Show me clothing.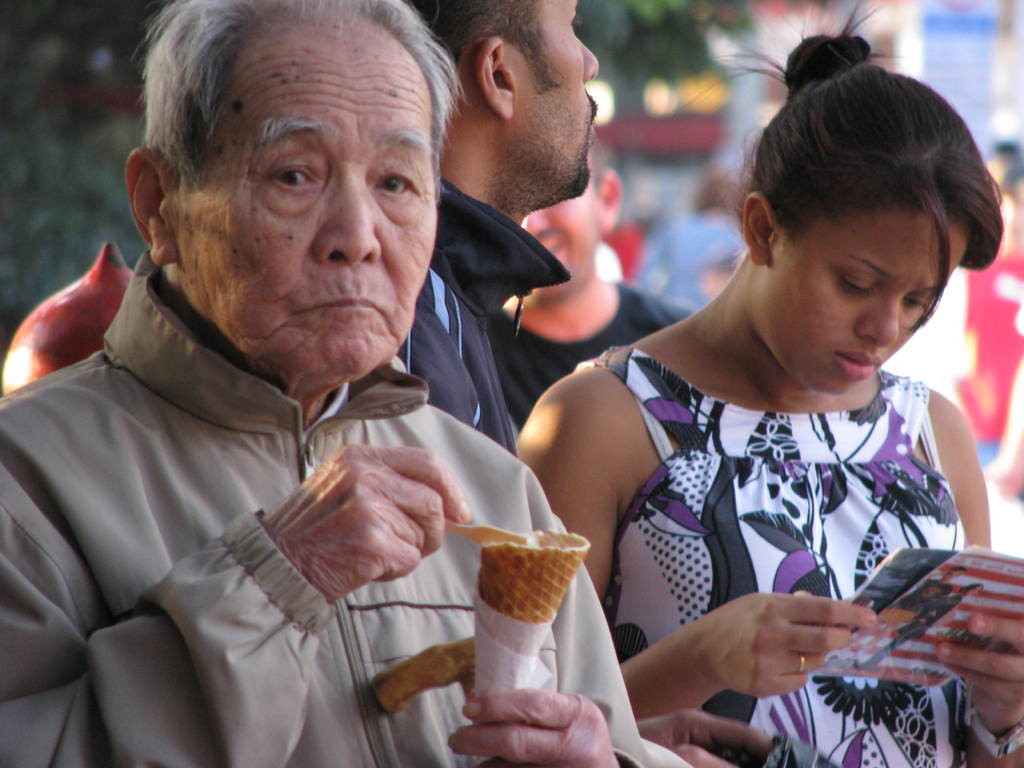
clothing is here: crop(627, 207, 749, 328).
